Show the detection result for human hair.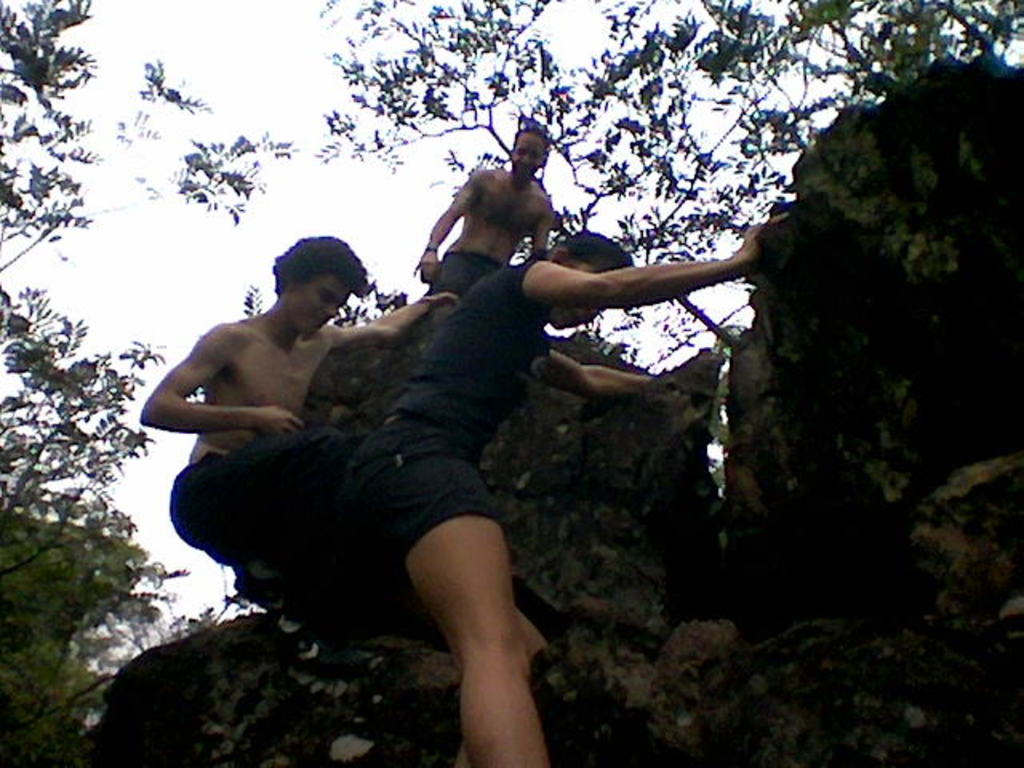
560, 229, 637, 272.
